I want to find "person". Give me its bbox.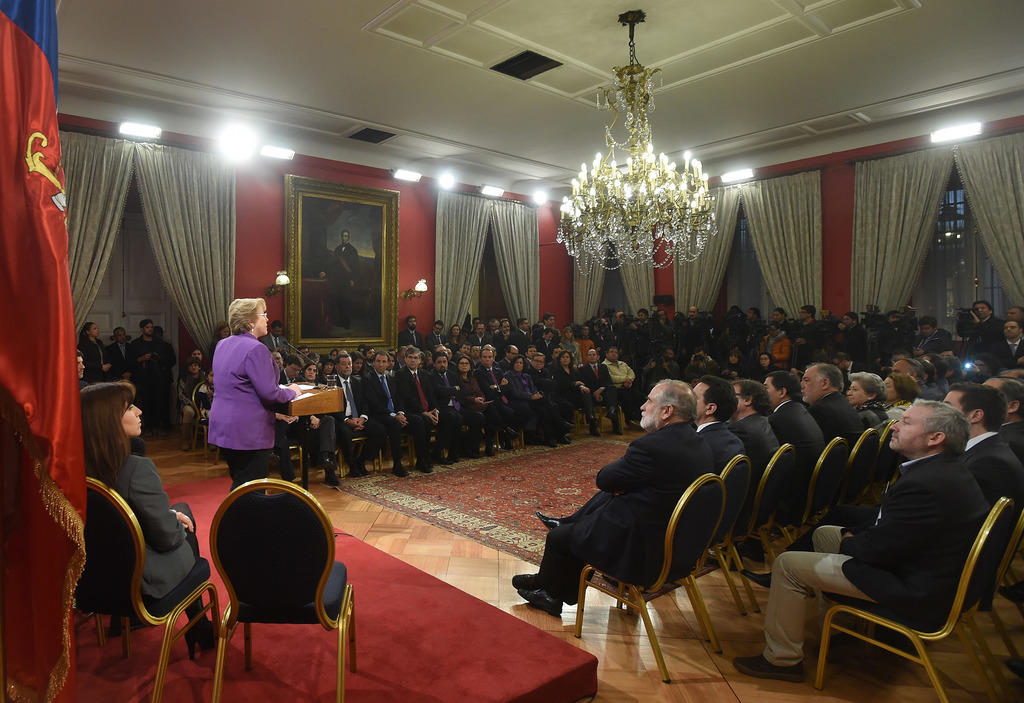
rect(79, 378, 231, 668).
